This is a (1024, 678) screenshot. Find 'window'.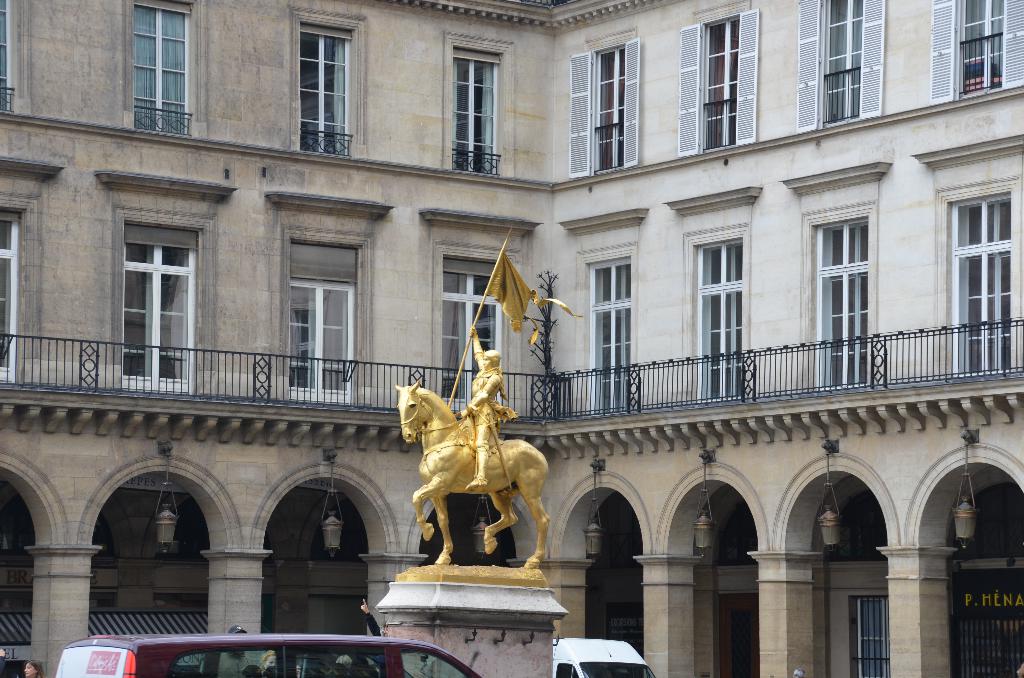
Bounding box: (left=292, top=15, right=365, bottom=161).
